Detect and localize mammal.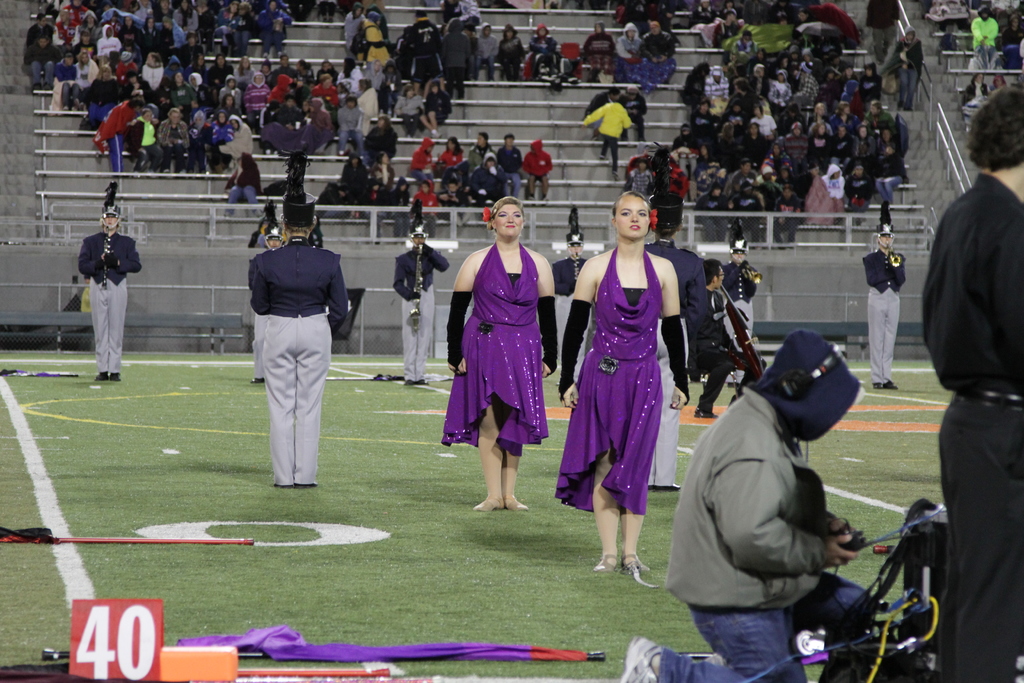
Localized at select_region(862, 62, 883, 104).
